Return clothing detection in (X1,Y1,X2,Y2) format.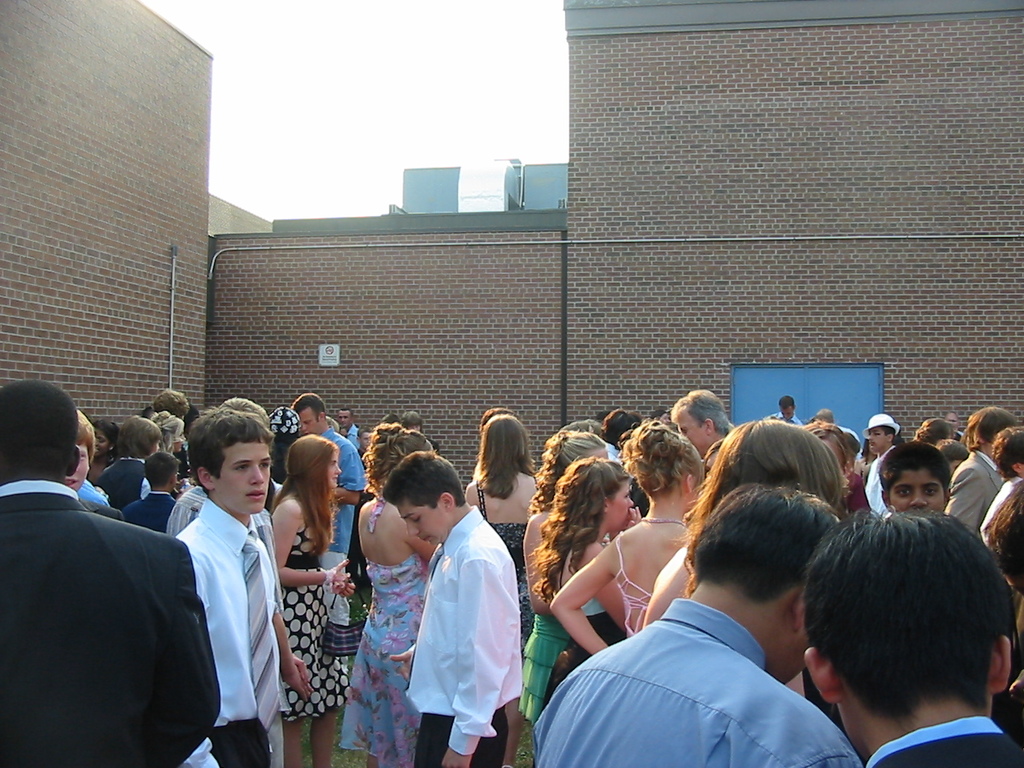
(178,502,286,730).
